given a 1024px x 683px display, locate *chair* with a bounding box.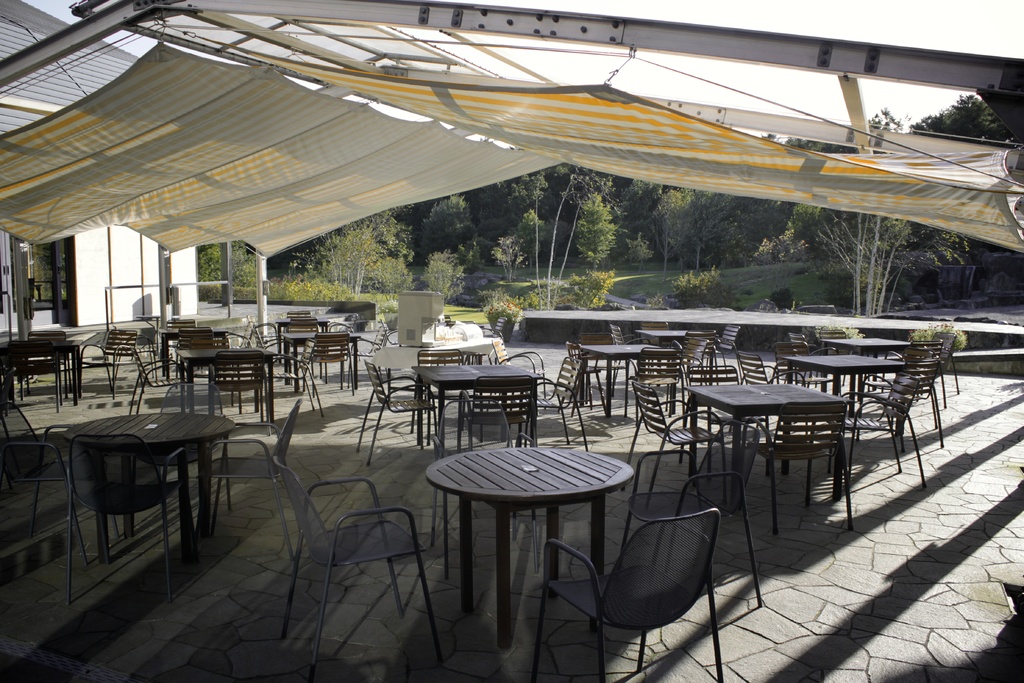
Located: pyautogui.locateOnScreen(631, 318, 684, 346).
